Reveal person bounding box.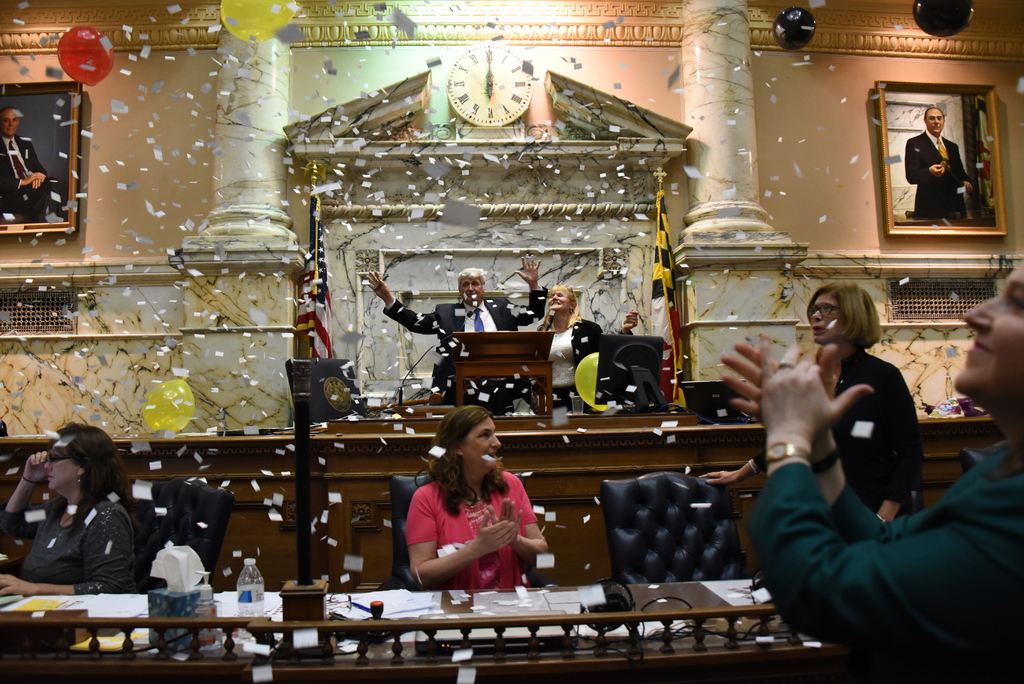
Revealed: left=0, top=424, right=141, bottom=592.
